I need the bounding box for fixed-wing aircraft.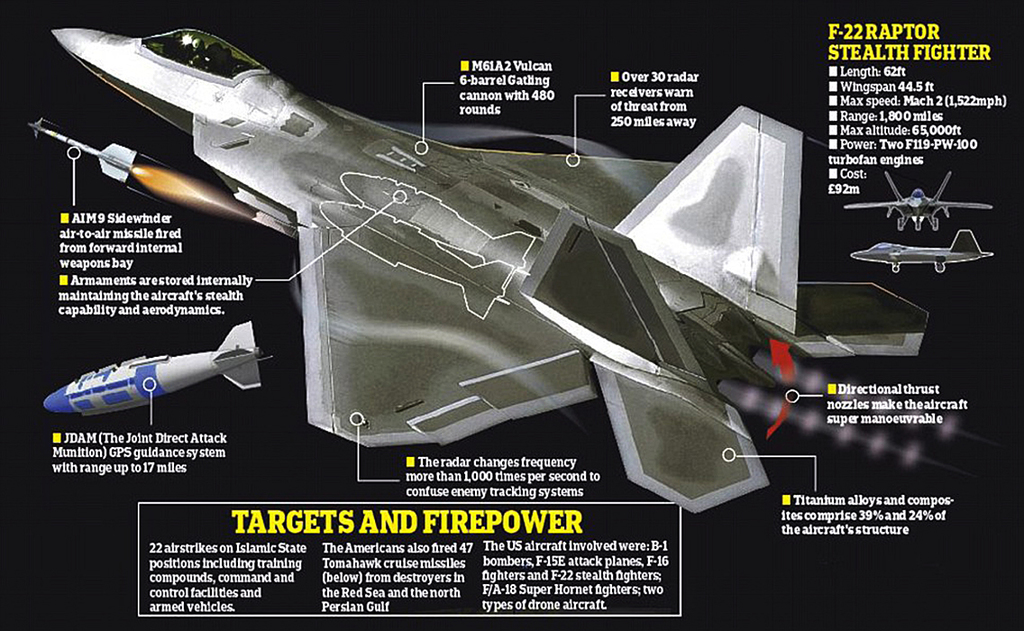
Here it is: box=[844, 171, 995, 239].
